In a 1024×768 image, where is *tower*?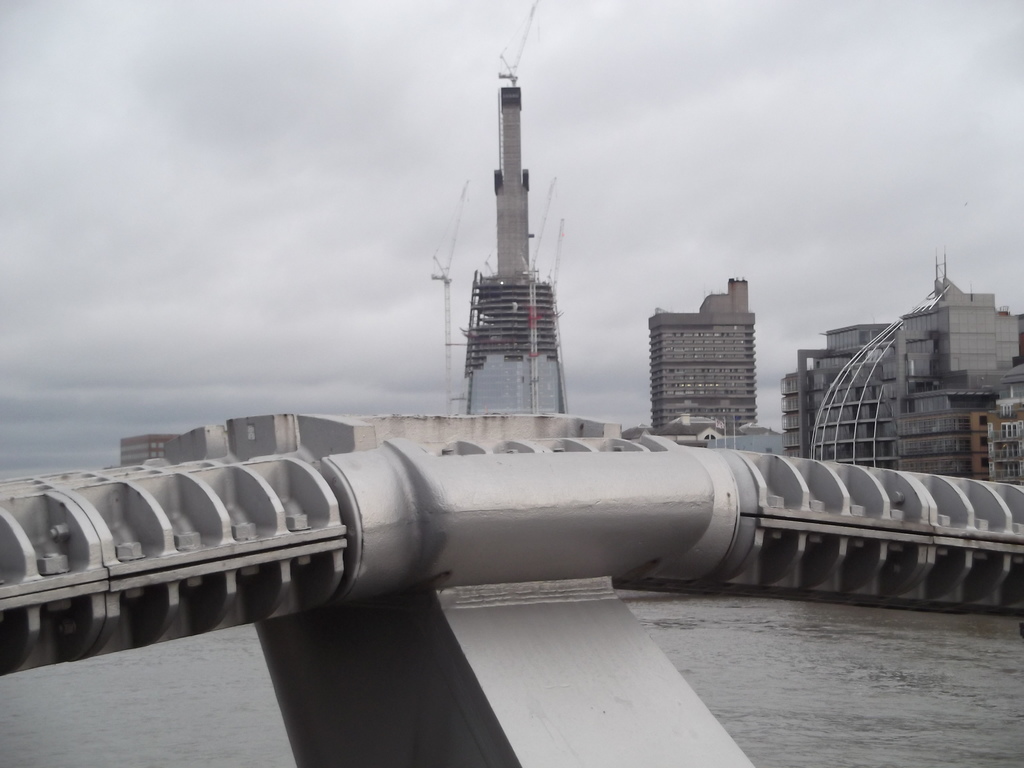
Rect(646, 279, 759, 465).
